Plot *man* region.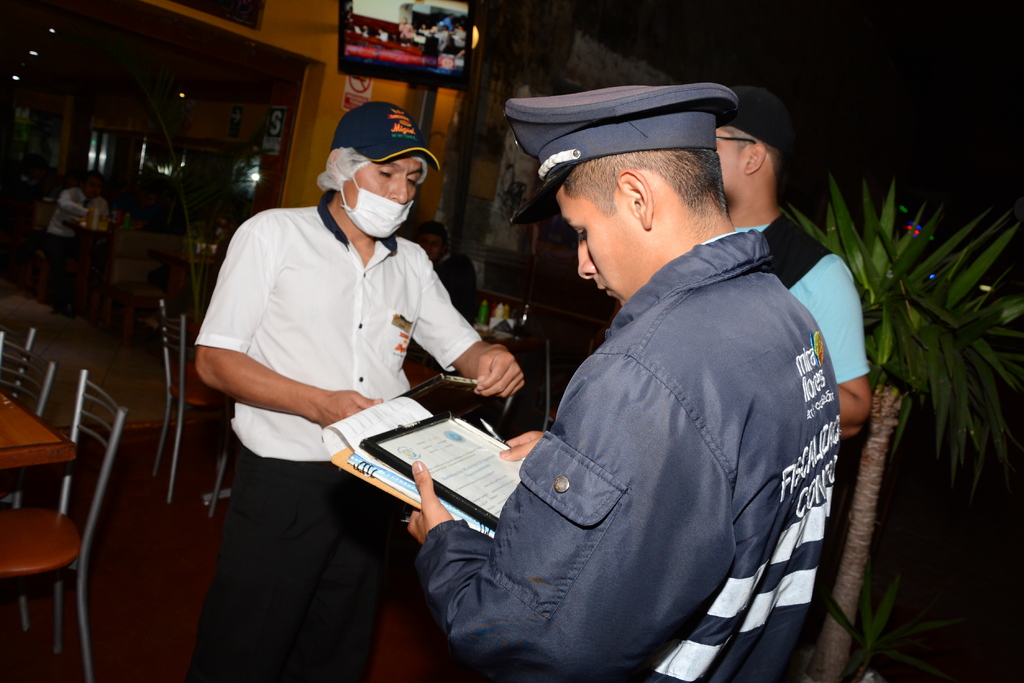
Plotted at 691,82,881,681.
